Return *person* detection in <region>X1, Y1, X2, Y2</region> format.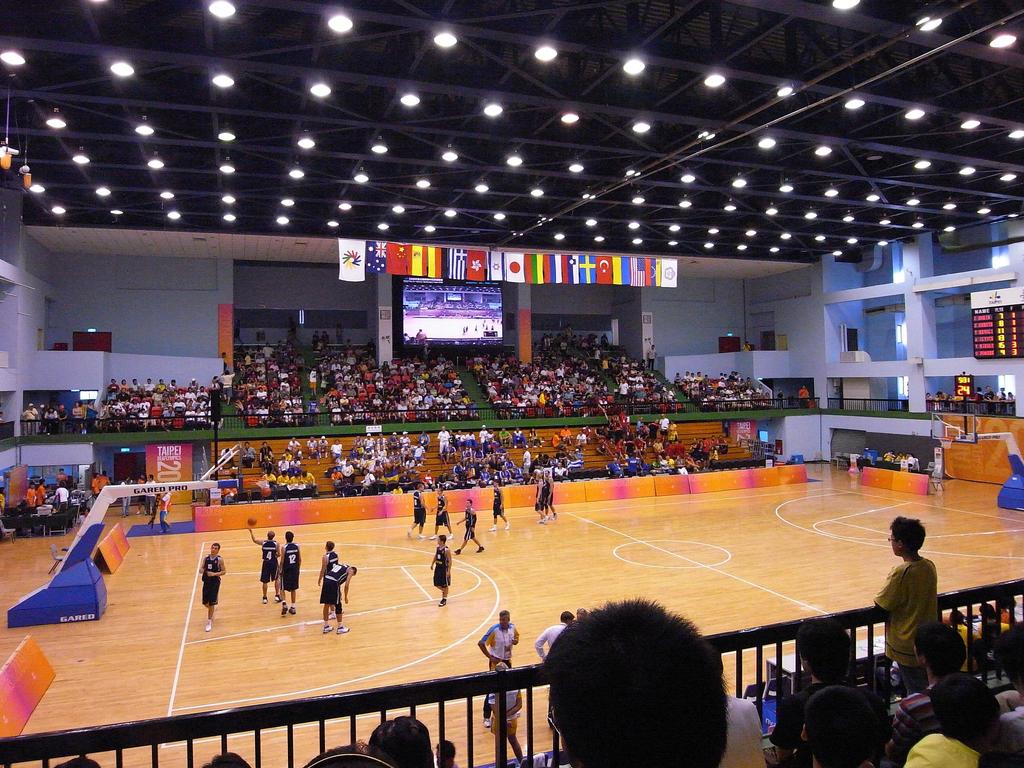
<region>985, 383, 1000, 410</region>.
